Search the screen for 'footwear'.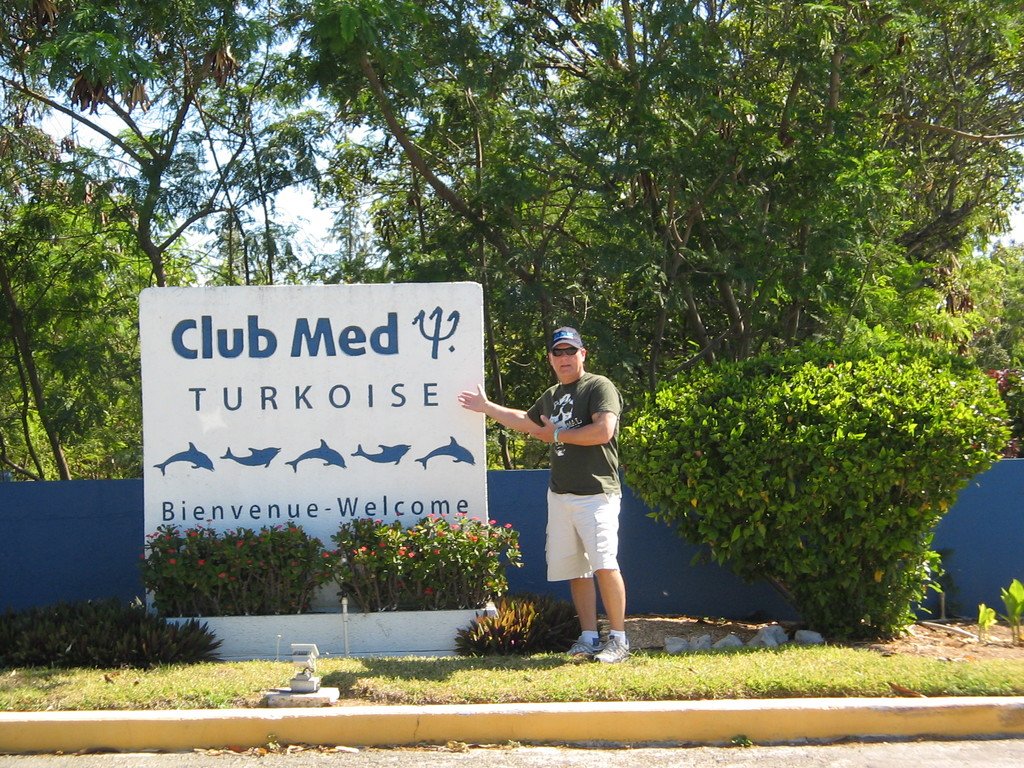
Found at bbox=(593, 637, 628, 664).
